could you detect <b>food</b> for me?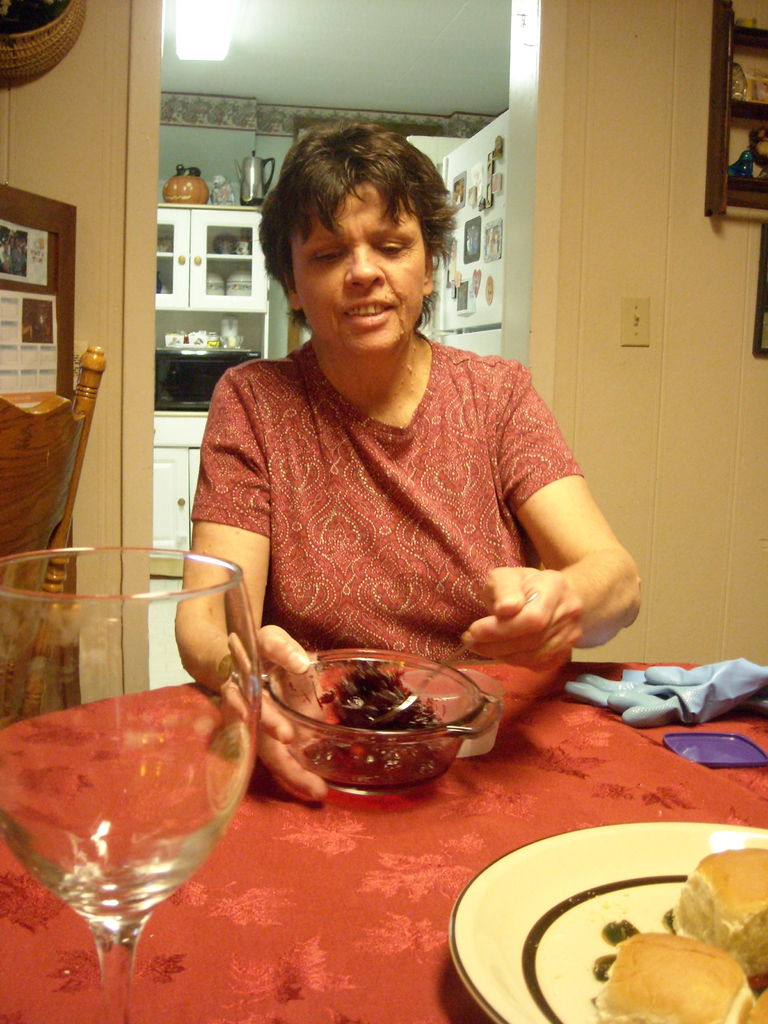
Detection result: bbox=[746, 987, 767, 1023].
